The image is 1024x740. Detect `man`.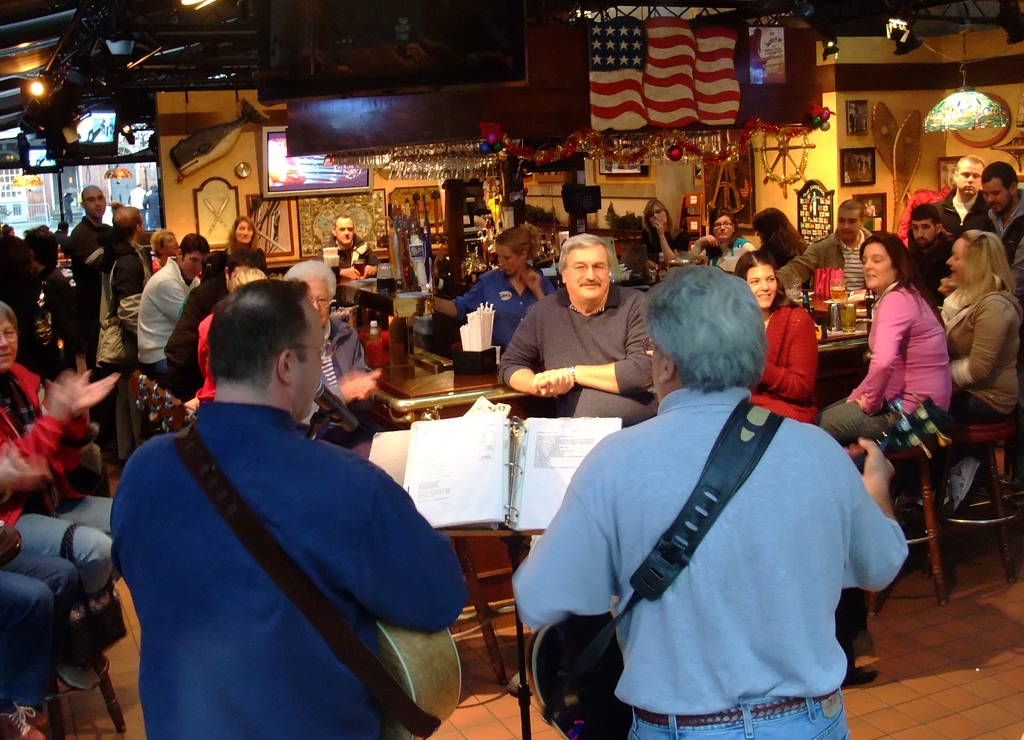
Detection: pyautogui.locateOnScreen(55, 222, 71, 255).
